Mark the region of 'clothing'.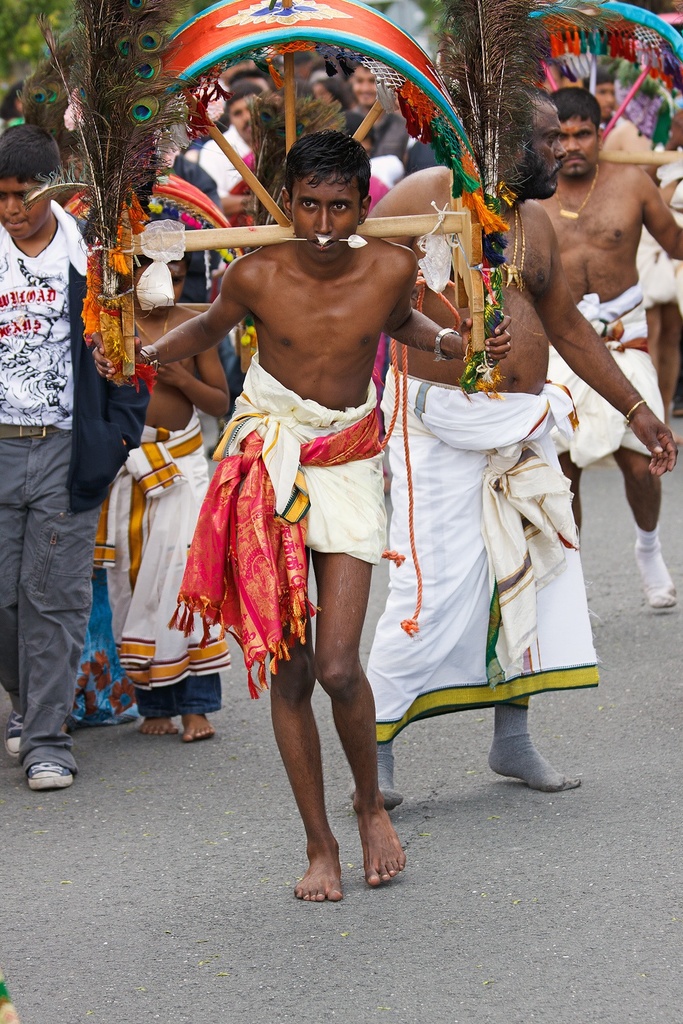
Region: Rect(202, 123, 249, 231).
